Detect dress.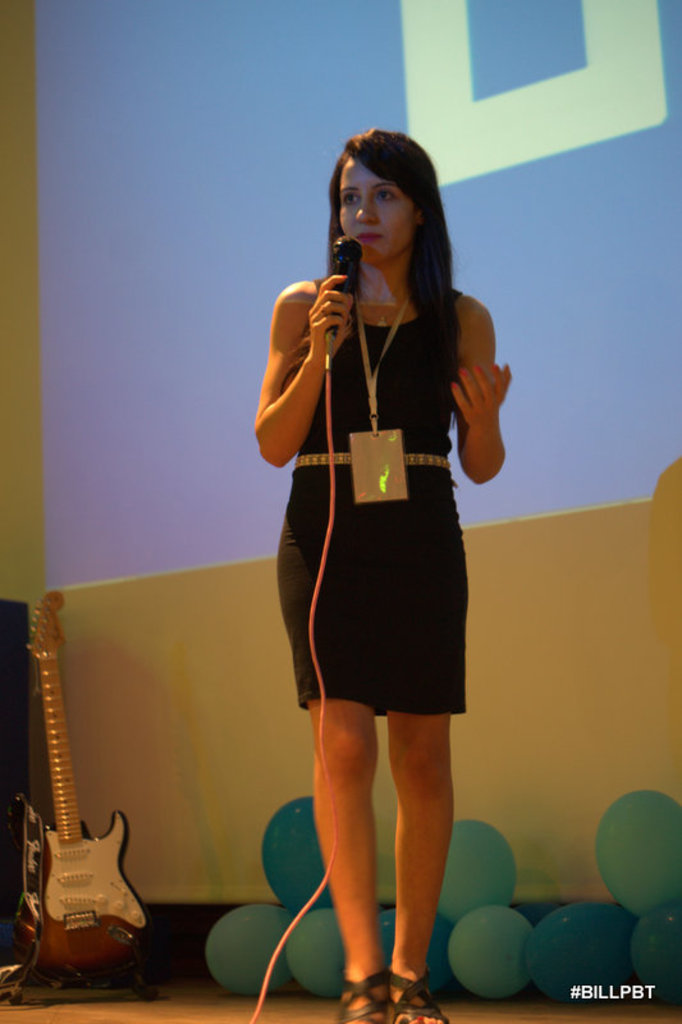
Detected at [left=270, top=283, right=470, bottom=716].
